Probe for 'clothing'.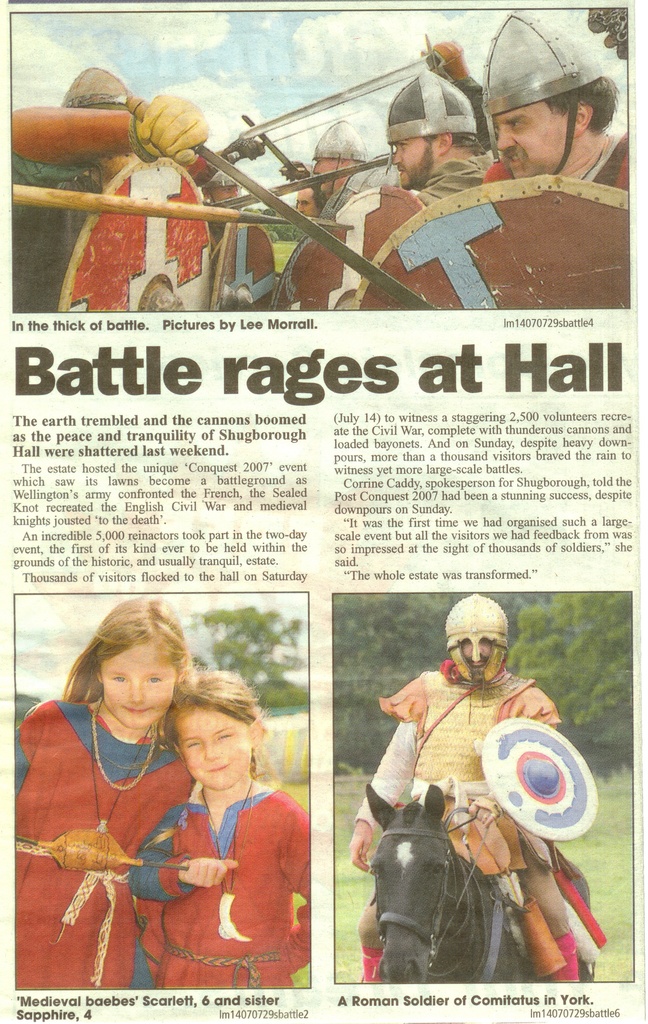
Probe result: box=[122, 781, 323, 986].
